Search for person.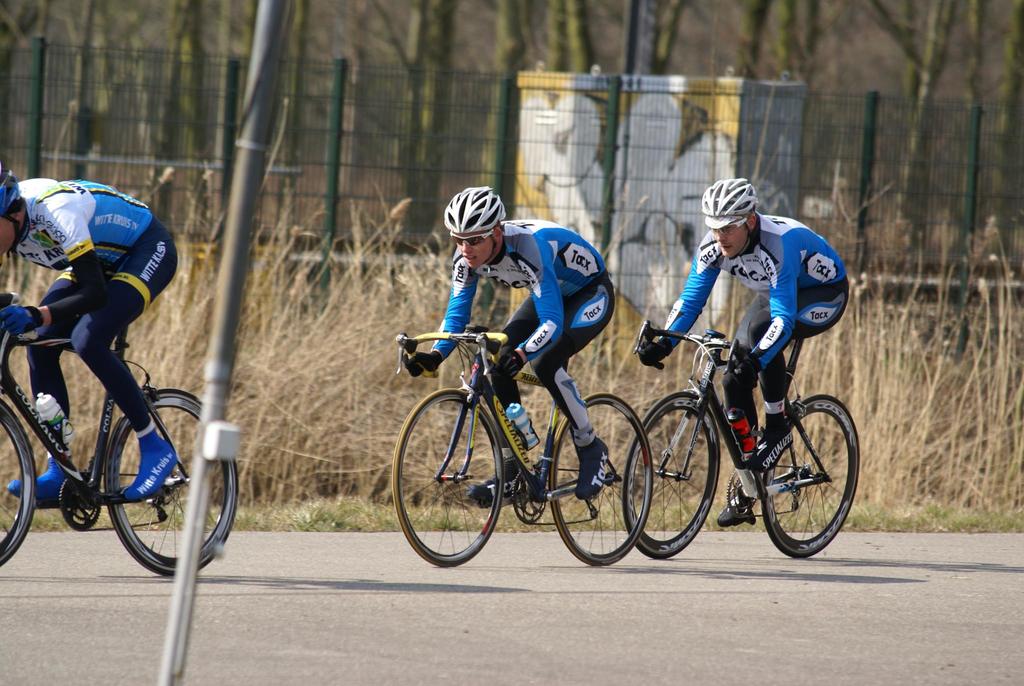
Found at l=400, t=186, r=617, b=503.
